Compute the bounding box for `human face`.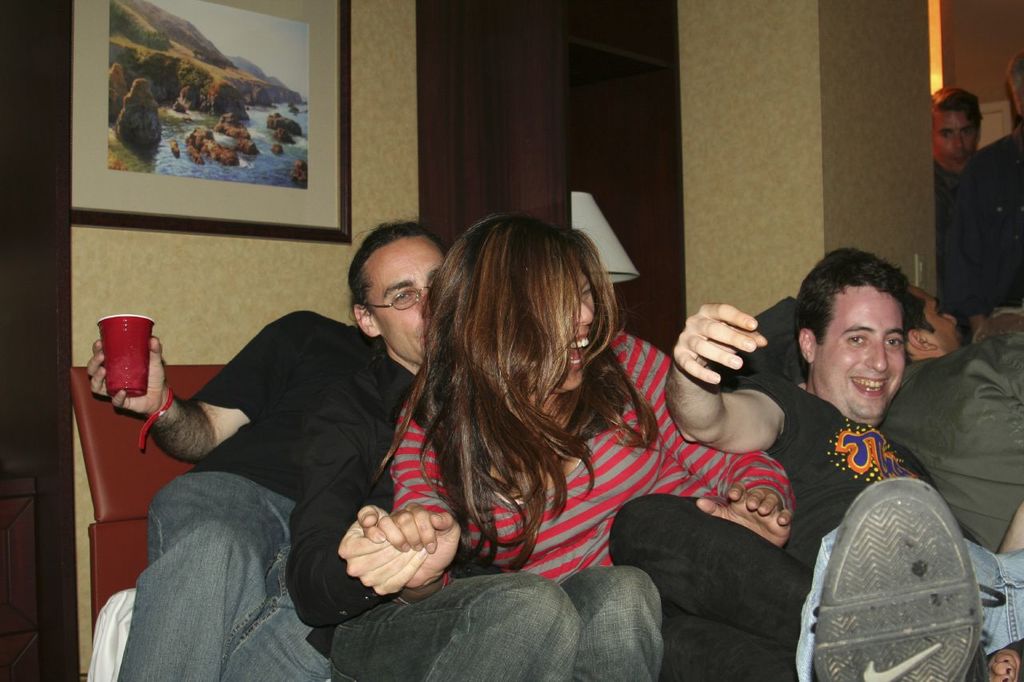
bbox=[566, 272, 596, 388].
